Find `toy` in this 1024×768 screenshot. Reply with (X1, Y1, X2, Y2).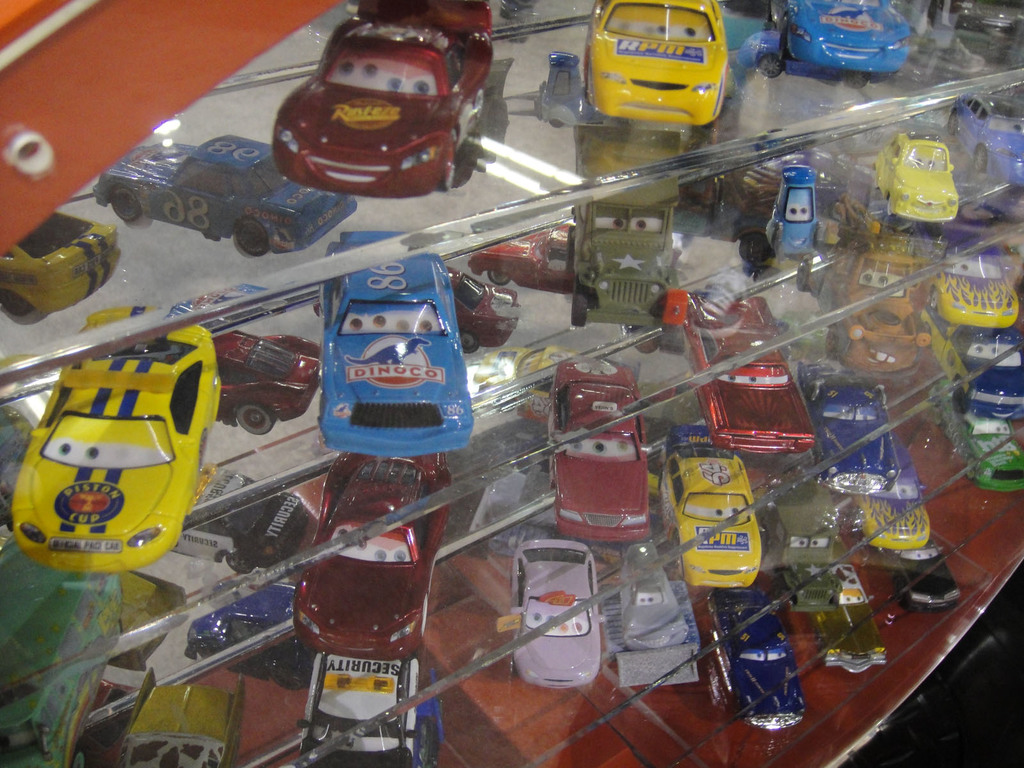
(314, 232, 466, 452).
